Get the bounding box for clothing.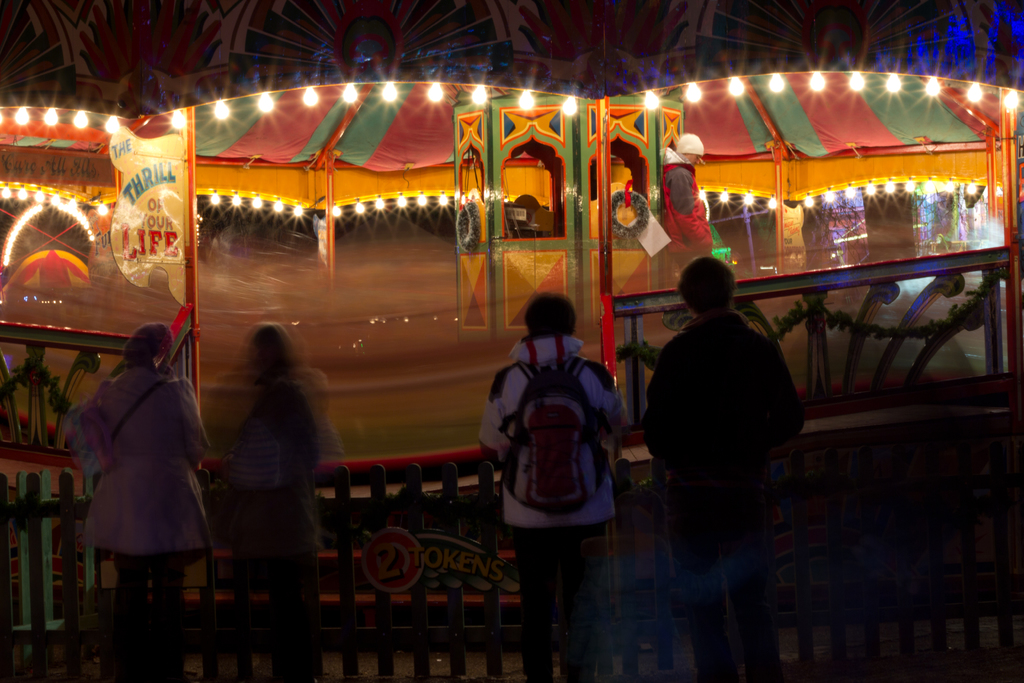
region(80, 365, 211, 575).
